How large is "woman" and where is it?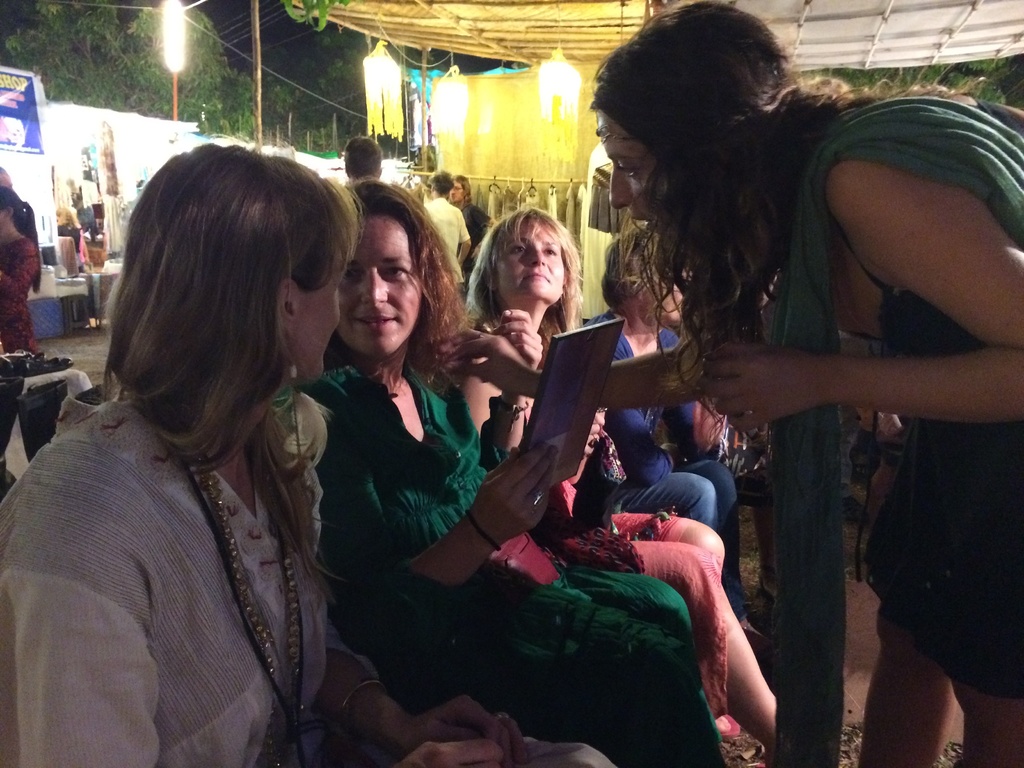
Bounding box: {"left": 41, "top": 144, "right": 403, "bottom": 767}.
